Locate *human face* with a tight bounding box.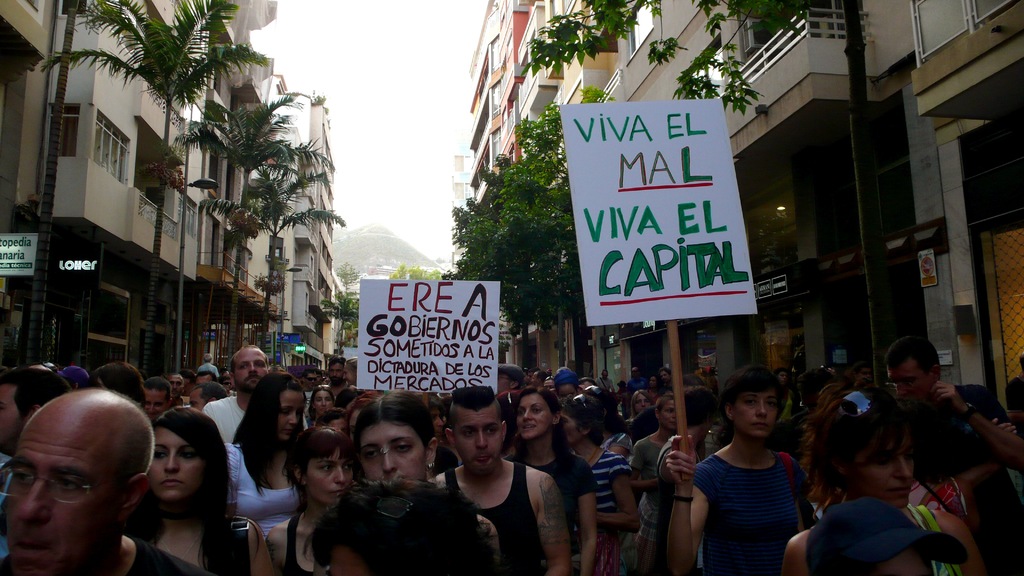
pyautogui.locateOnScreen(145, 388, 168, 420).
